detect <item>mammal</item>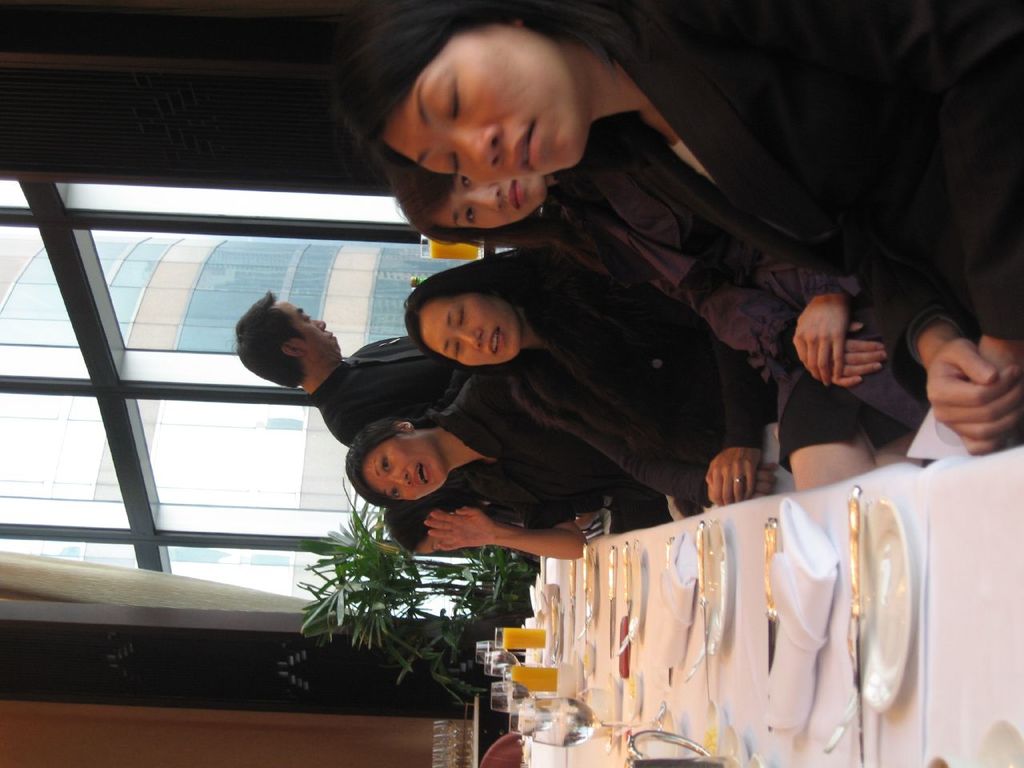
(left=398, top=245, right=785, bottom=521)
